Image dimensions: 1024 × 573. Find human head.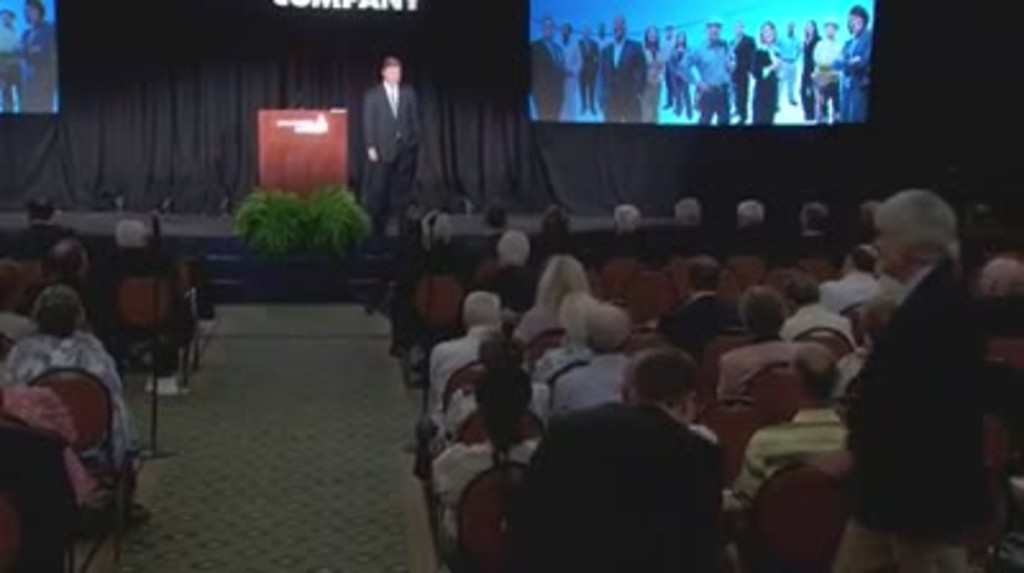
<region>458, 286, 504, 327</region>.
